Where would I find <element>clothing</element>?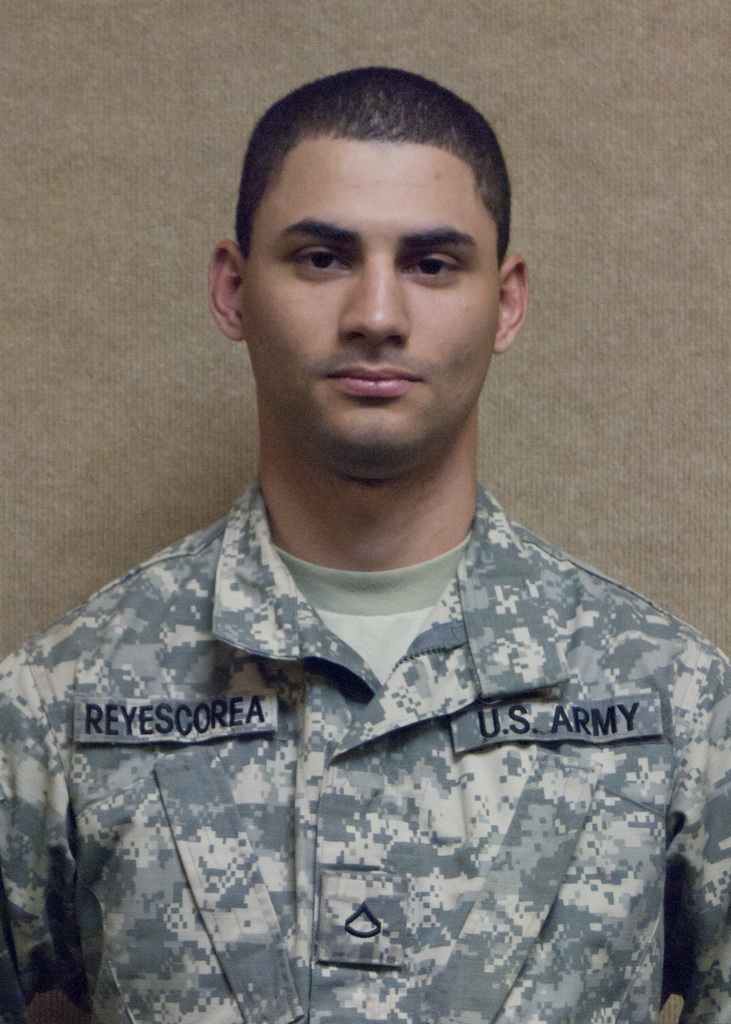
At <bbox>13, 382, 722, 1005</bbox>.
